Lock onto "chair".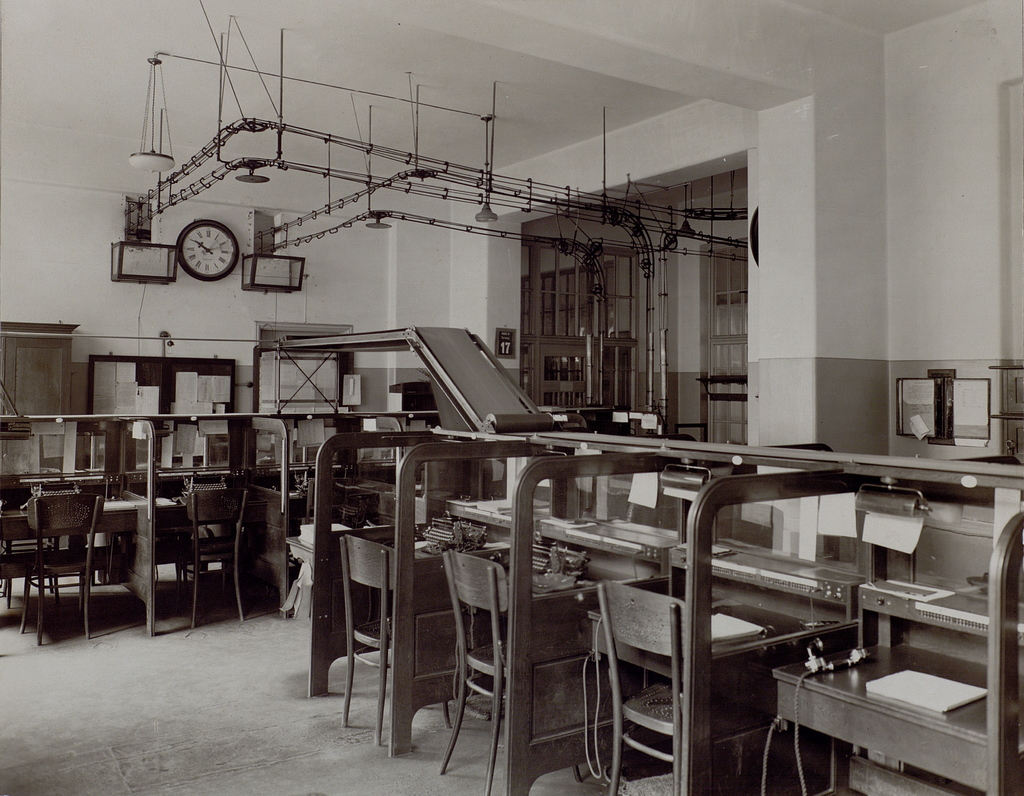
Locked: bbox=(441, 546, 513, 795).
